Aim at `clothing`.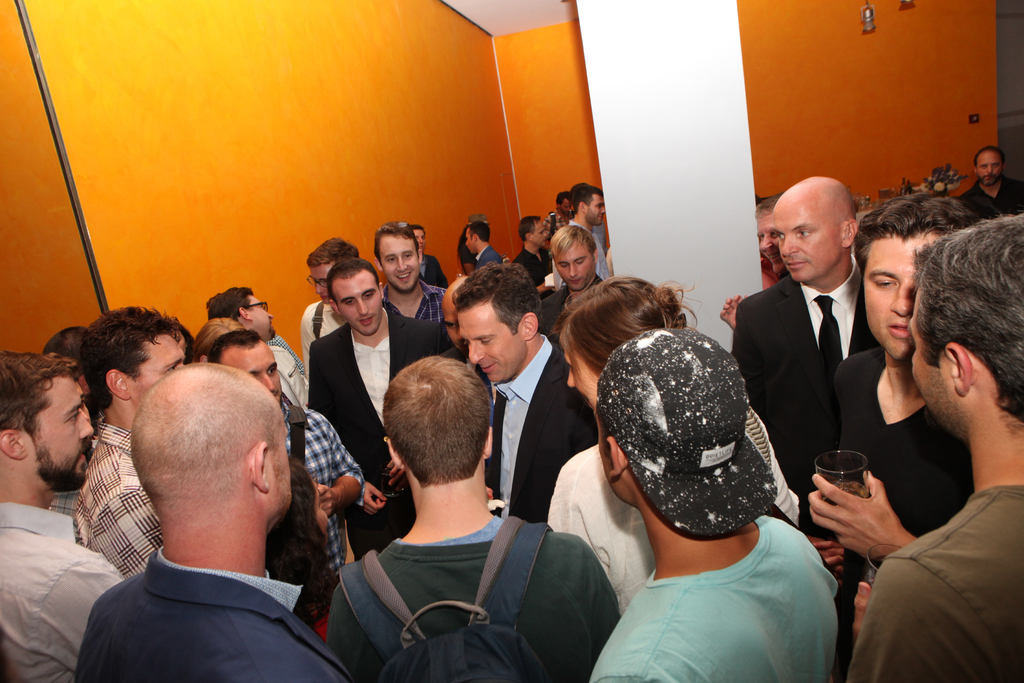
Aimed at x1=323 y1=507 x2=623 y2=682.
